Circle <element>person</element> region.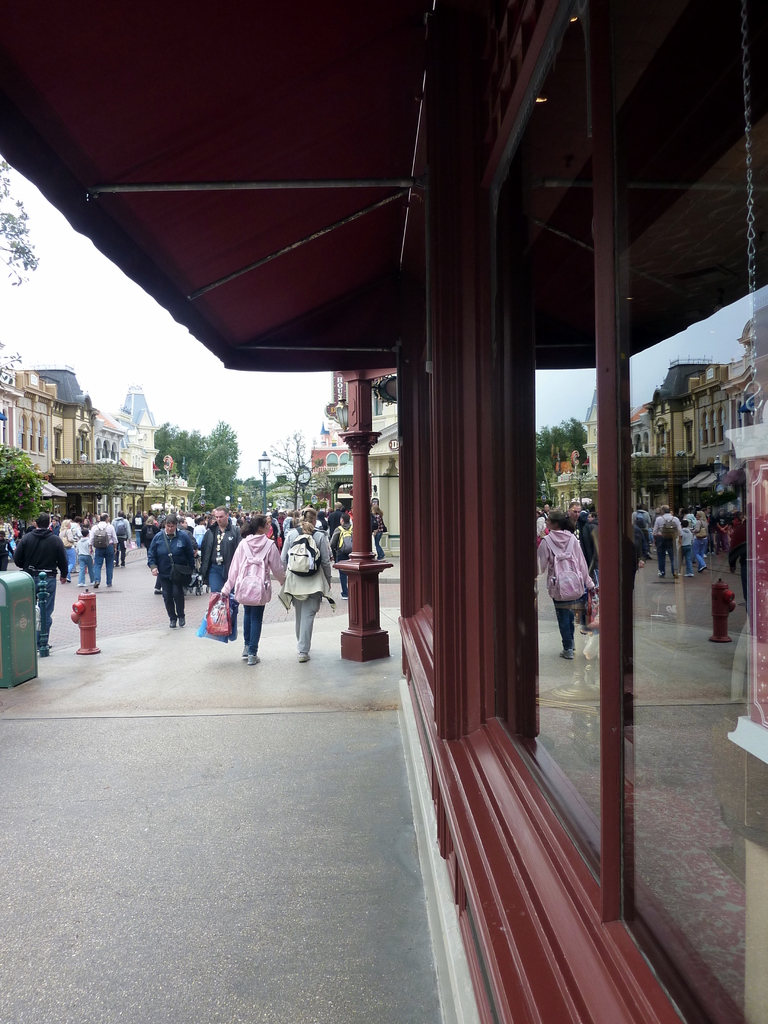
Region: 141, 512, 157, 554.
